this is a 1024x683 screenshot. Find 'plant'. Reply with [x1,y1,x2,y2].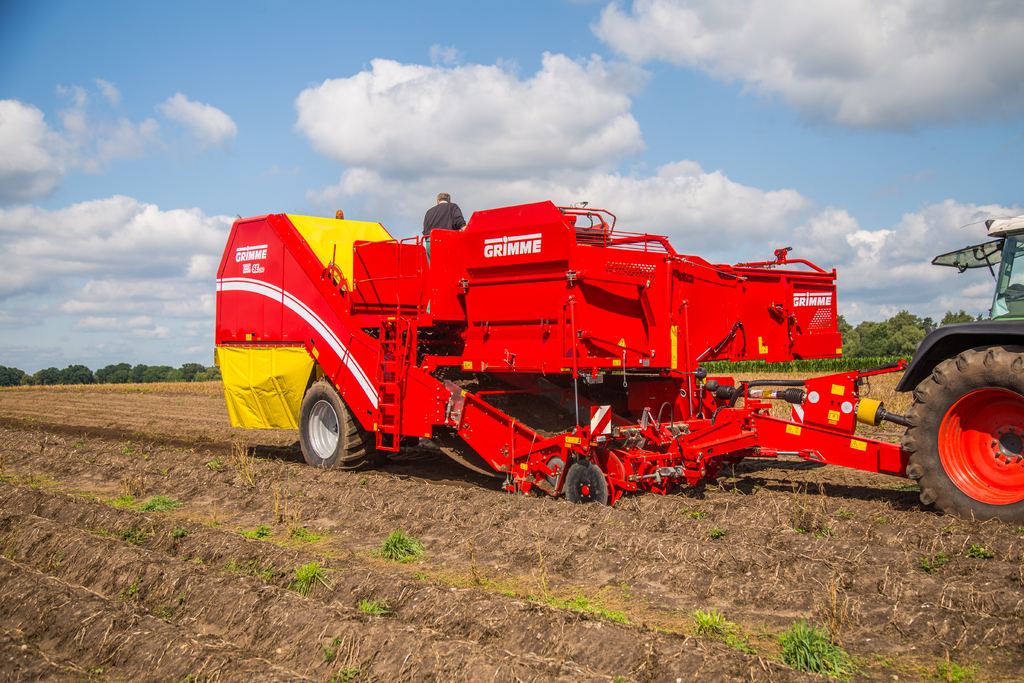
[219,557,277,582].
